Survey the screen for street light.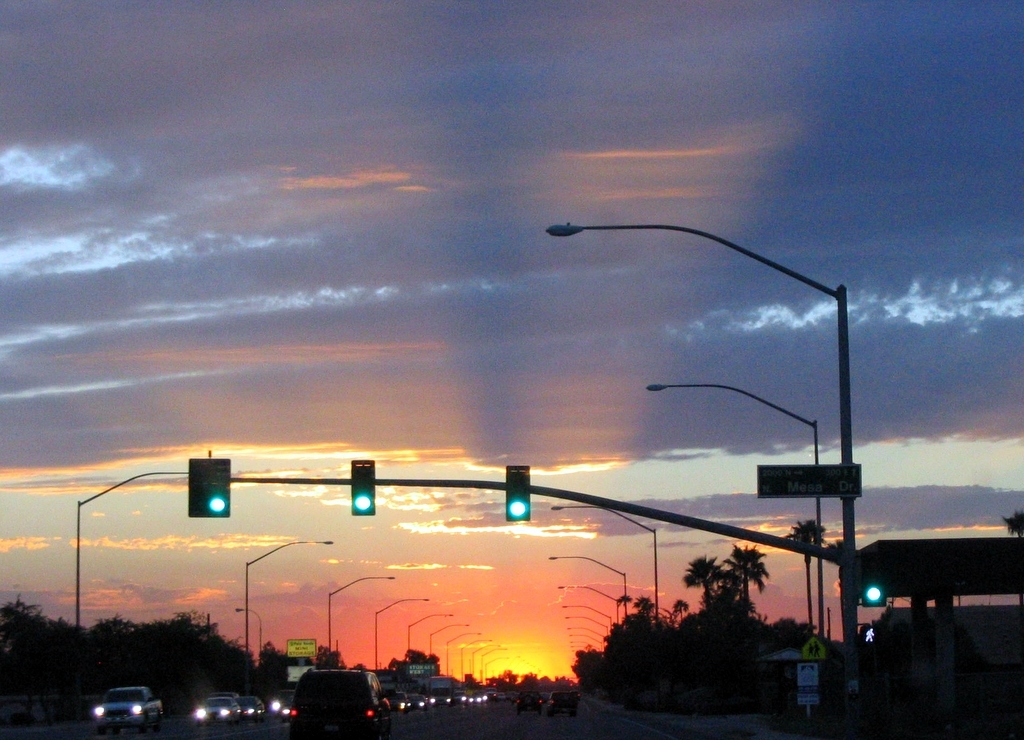
Survey found: 551/496/662/641.
